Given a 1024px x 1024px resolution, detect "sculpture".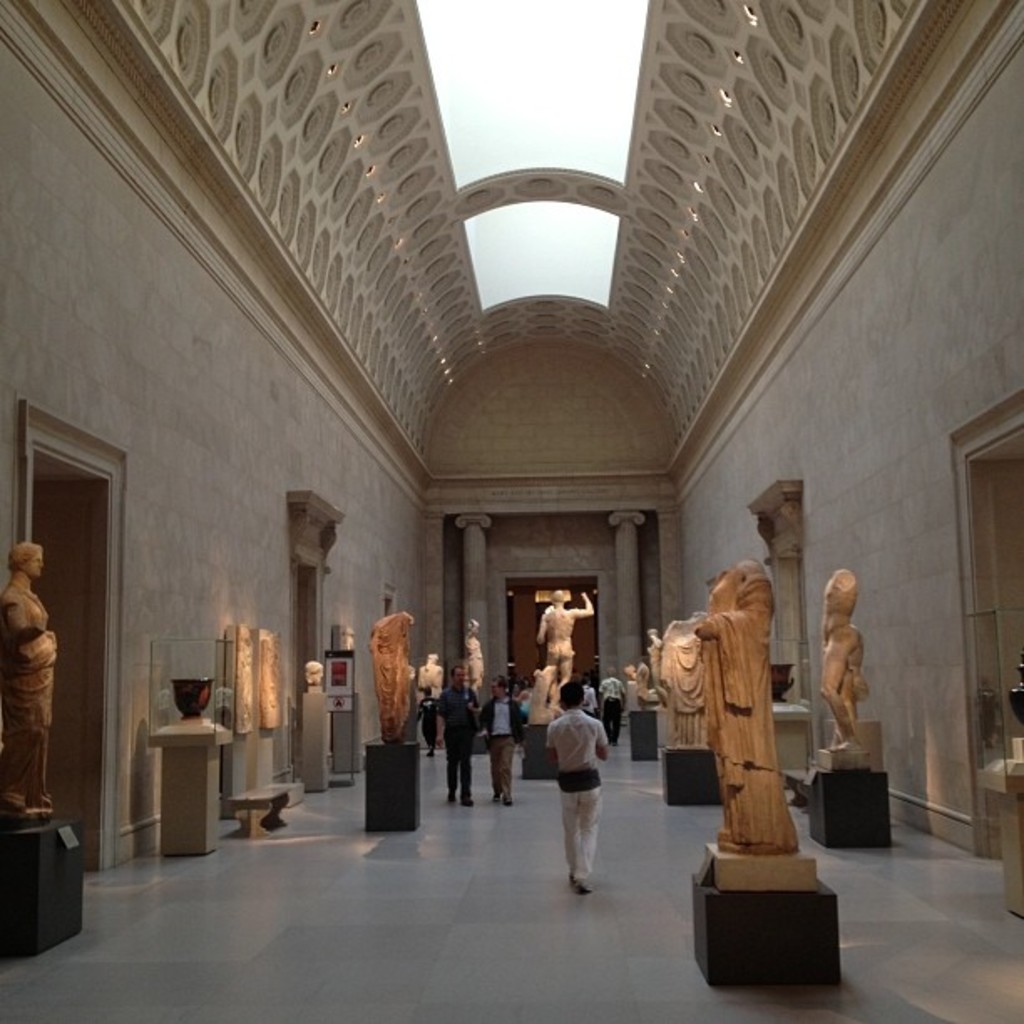
bbox(815, 569, 875, 763).
